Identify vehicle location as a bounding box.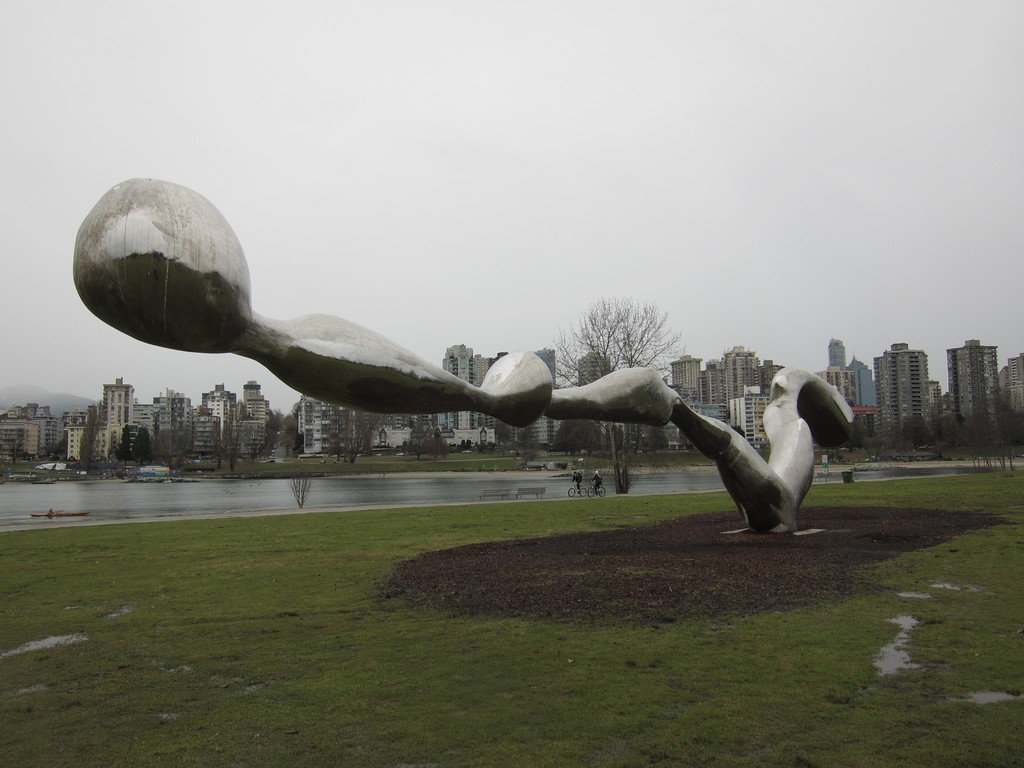
566:481:588:497.
